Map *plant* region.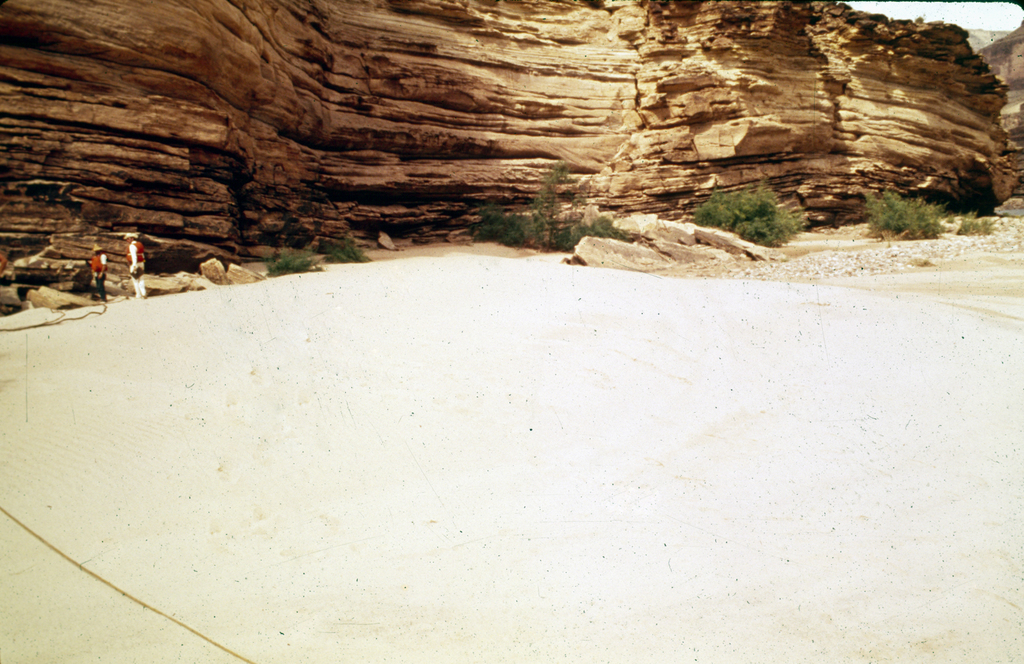
Mapped to x1=274, y1=249, x2=324, y2=279.
